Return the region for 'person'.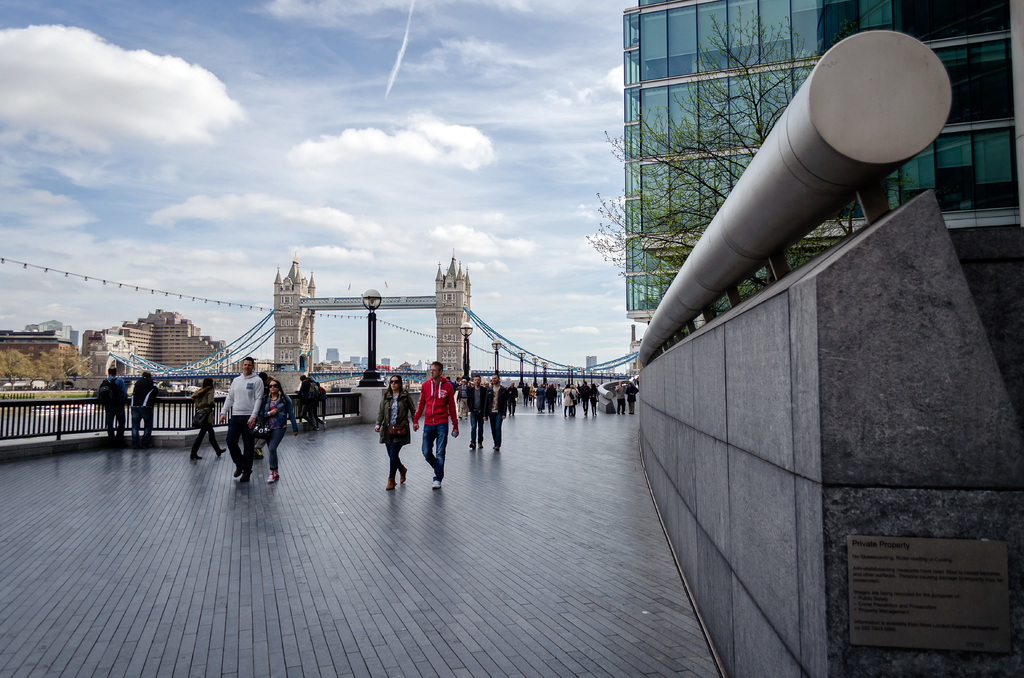
{"left": 268, "top": 375, "right": 303, "bottom": 485}.
